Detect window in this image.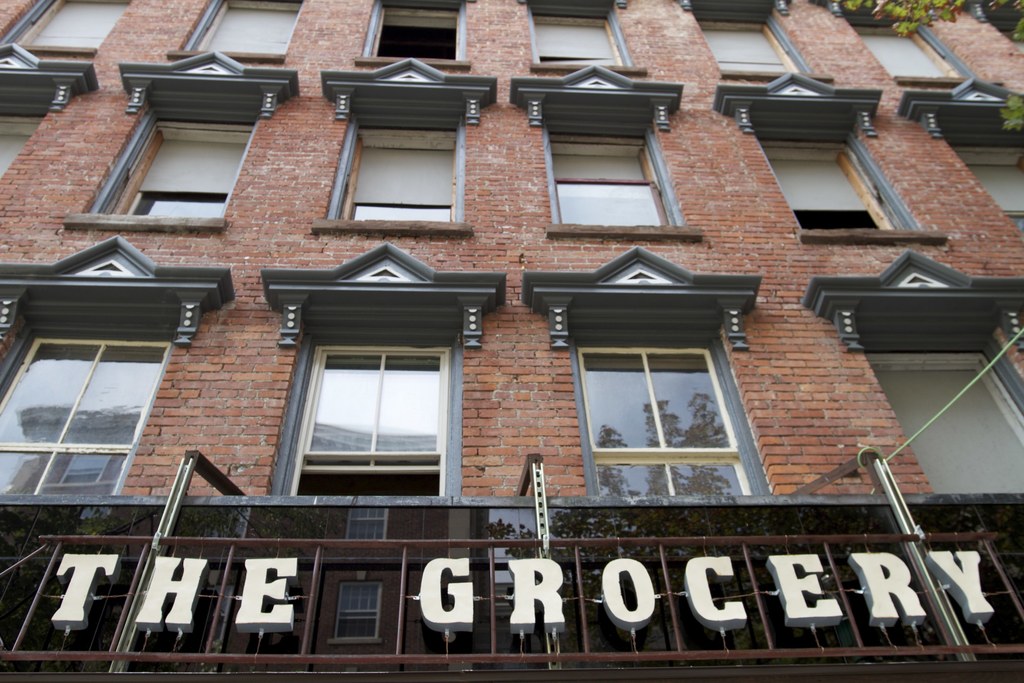
Detection: bbox=(165, 0, 305, 64).
